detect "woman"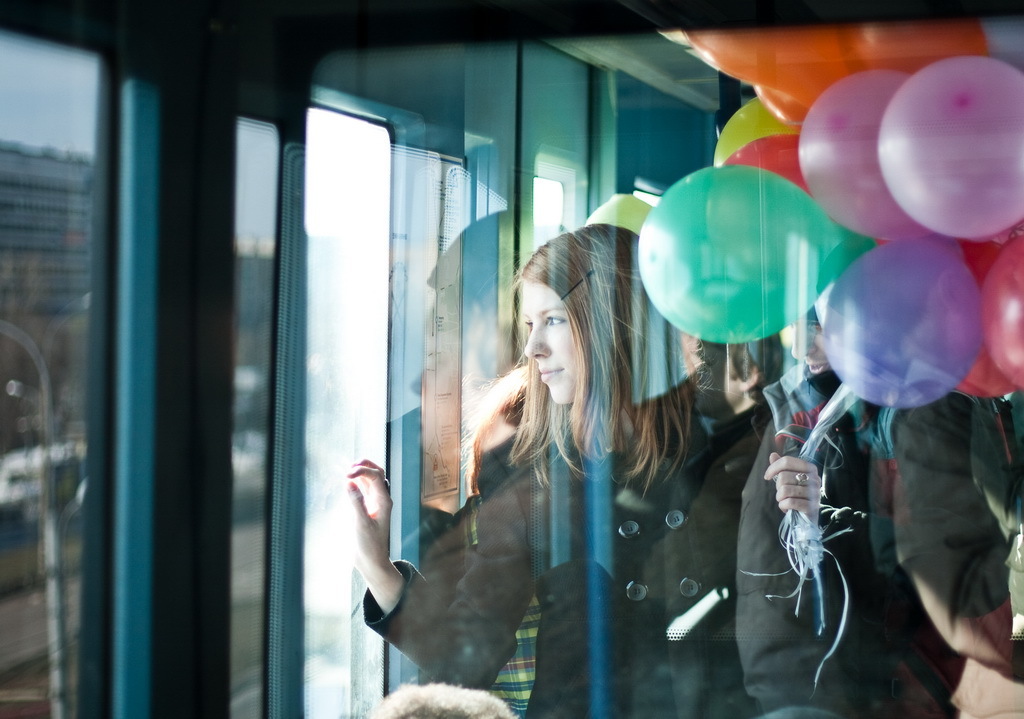
<region>401, 226, 736, 693</region>
